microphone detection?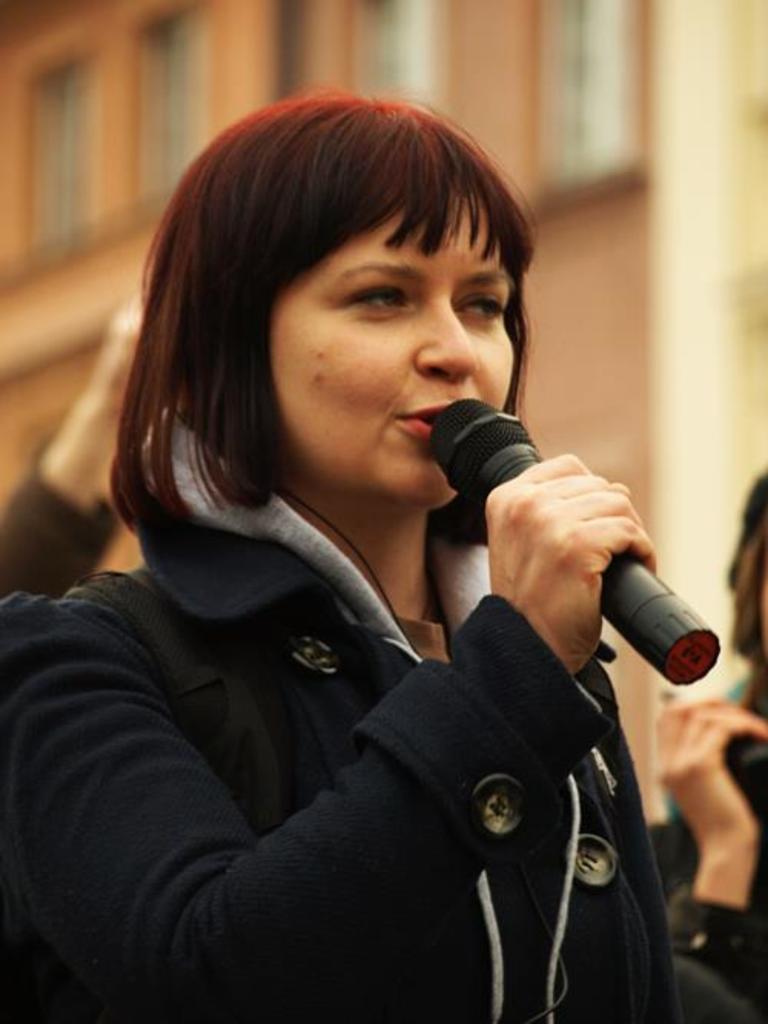
<box>386,418,714,714</box>
